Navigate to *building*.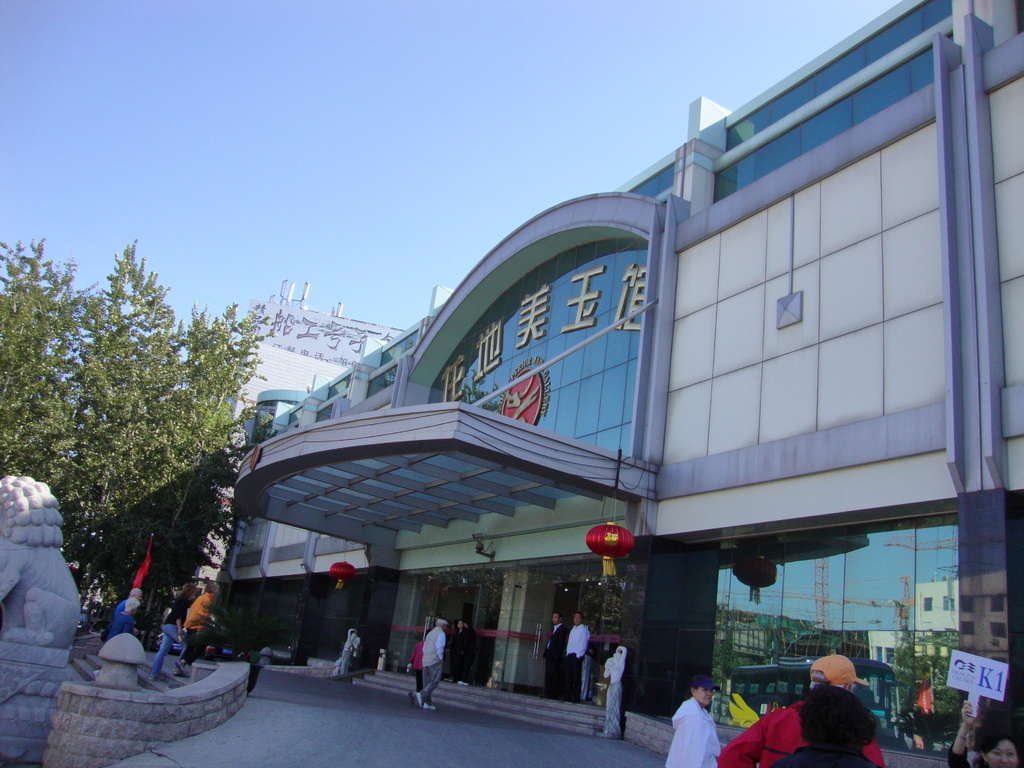
Navigation target: x1=154 y1=278 x2=405 y2=596.
